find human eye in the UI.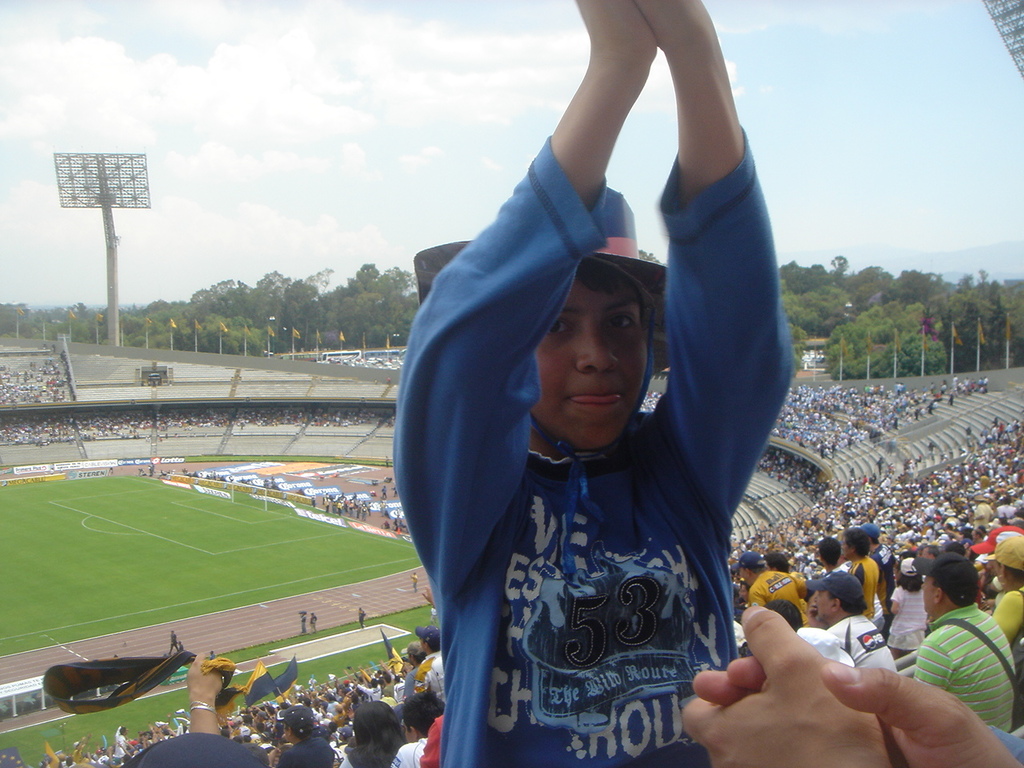
UI element at box(598, 311, 642, 330).
